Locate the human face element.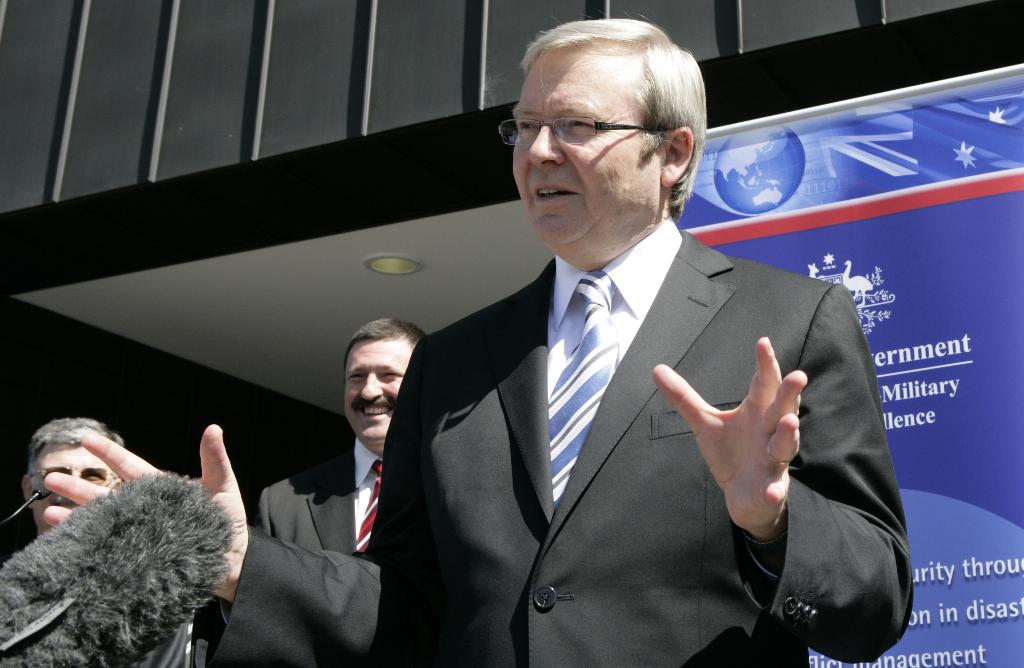
Element bbox: 337/329/412/441.
